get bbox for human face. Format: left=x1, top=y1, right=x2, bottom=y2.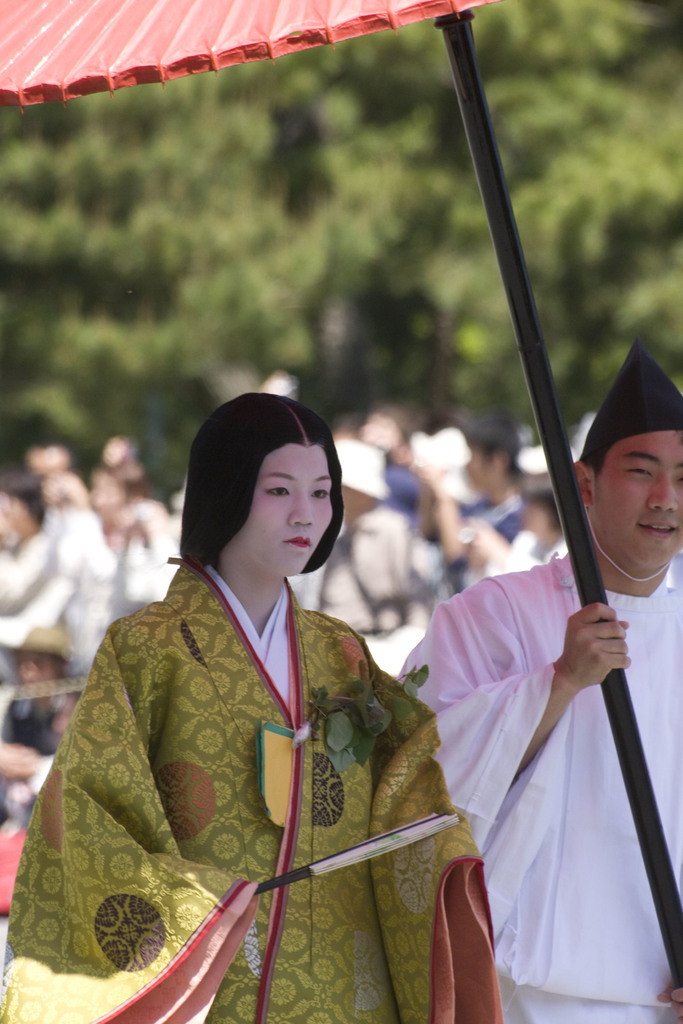
left=588, top=426, right=682, bottom=562.
